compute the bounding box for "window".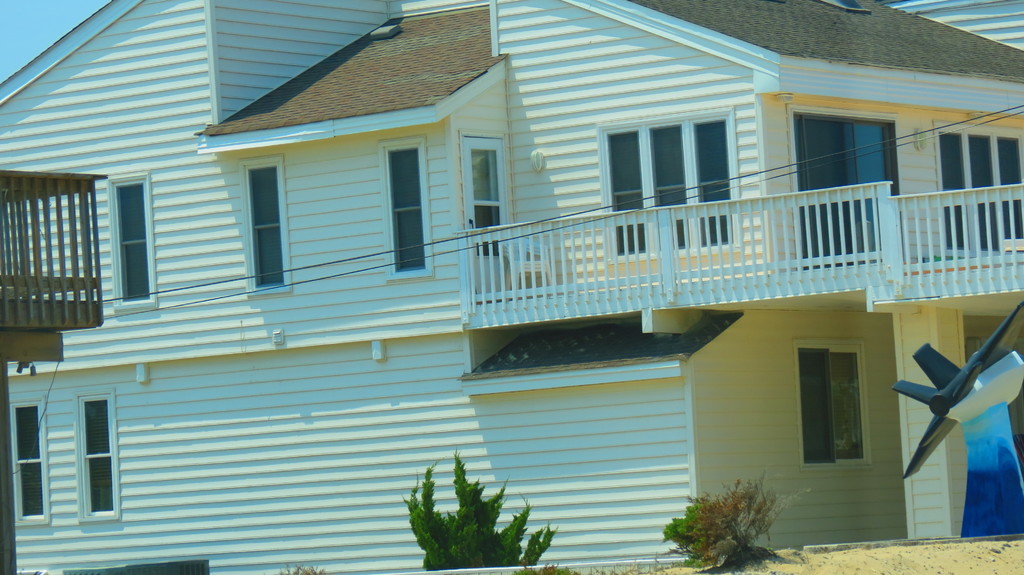
[790,342,873,473].
